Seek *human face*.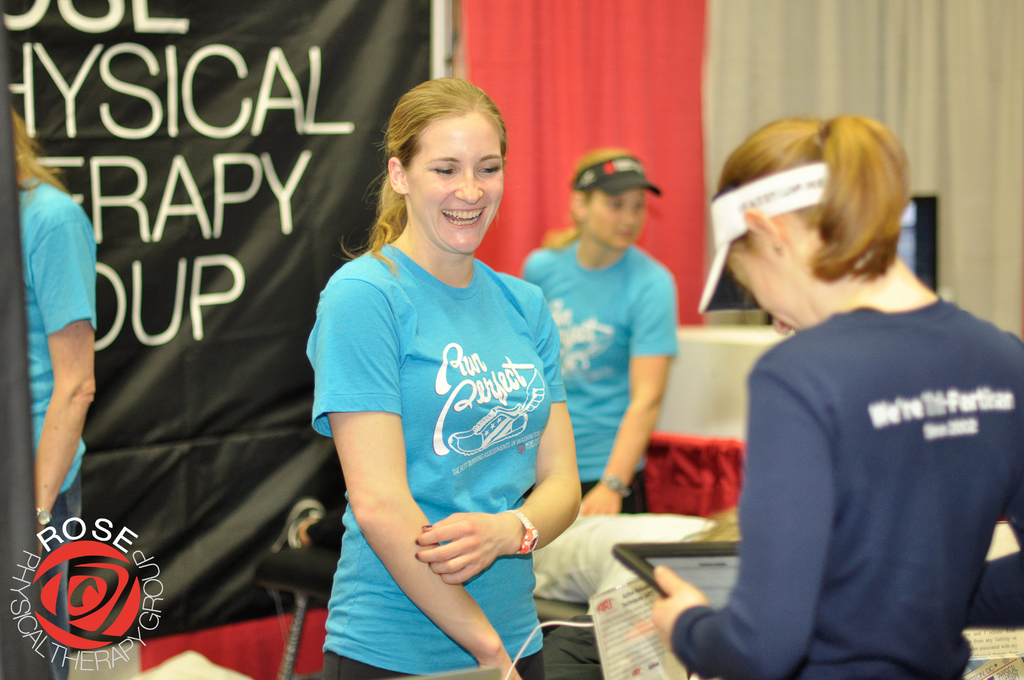
406, 103, 502, 249.
